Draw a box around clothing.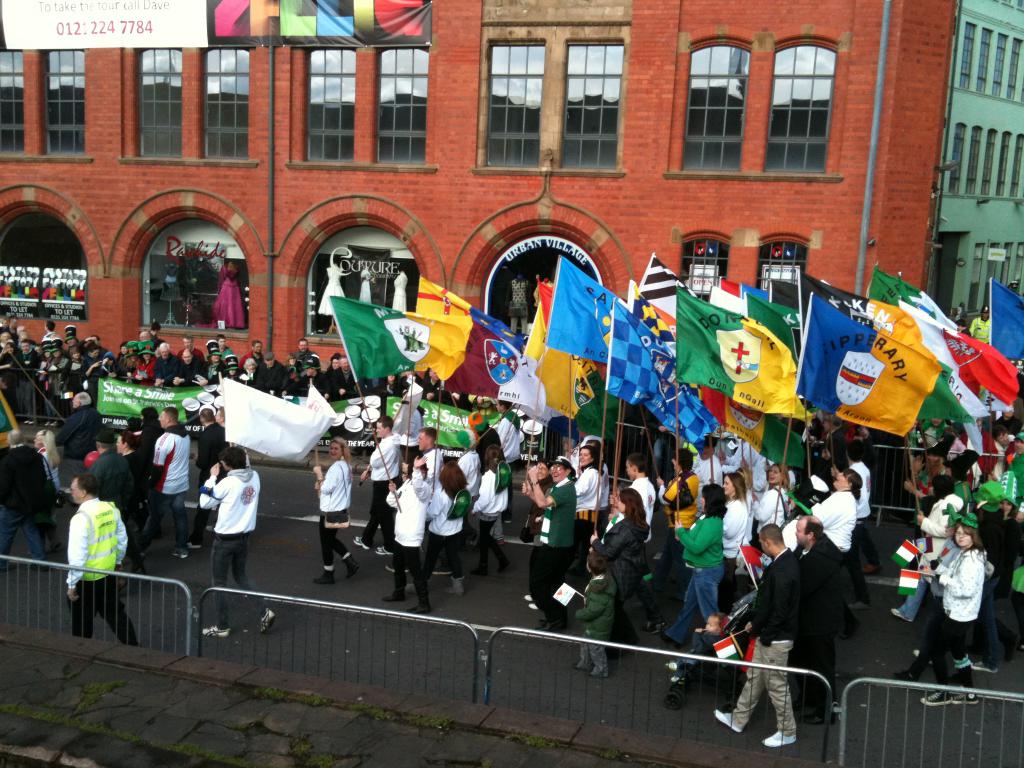
box=[808, 490, 860, 609].
